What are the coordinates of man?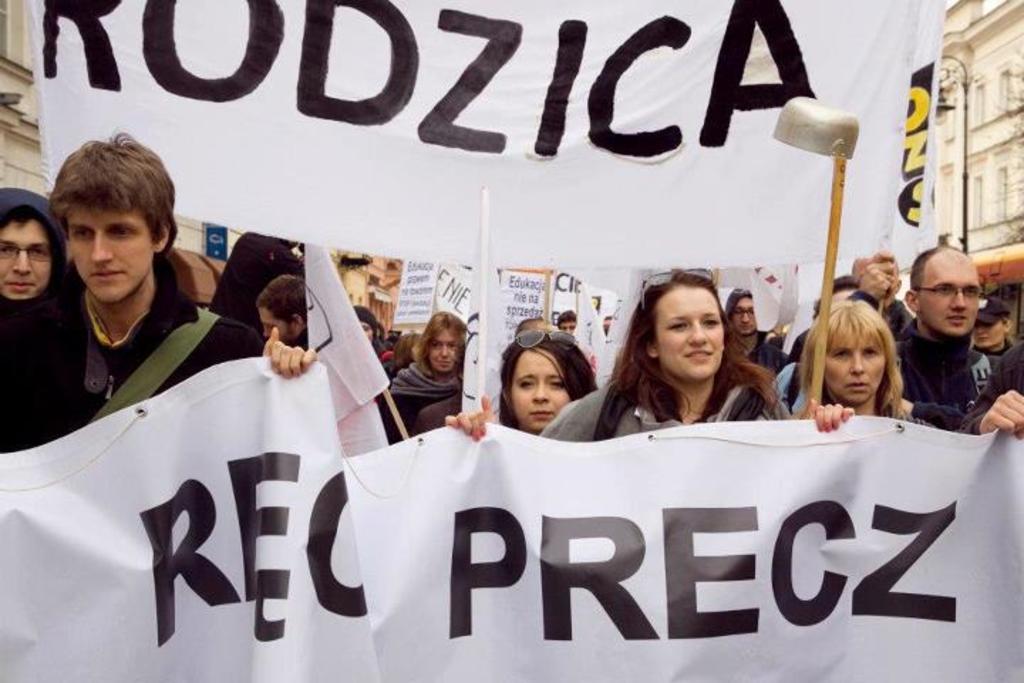
<bbox>0, 203, 58, 312</bbox>.
